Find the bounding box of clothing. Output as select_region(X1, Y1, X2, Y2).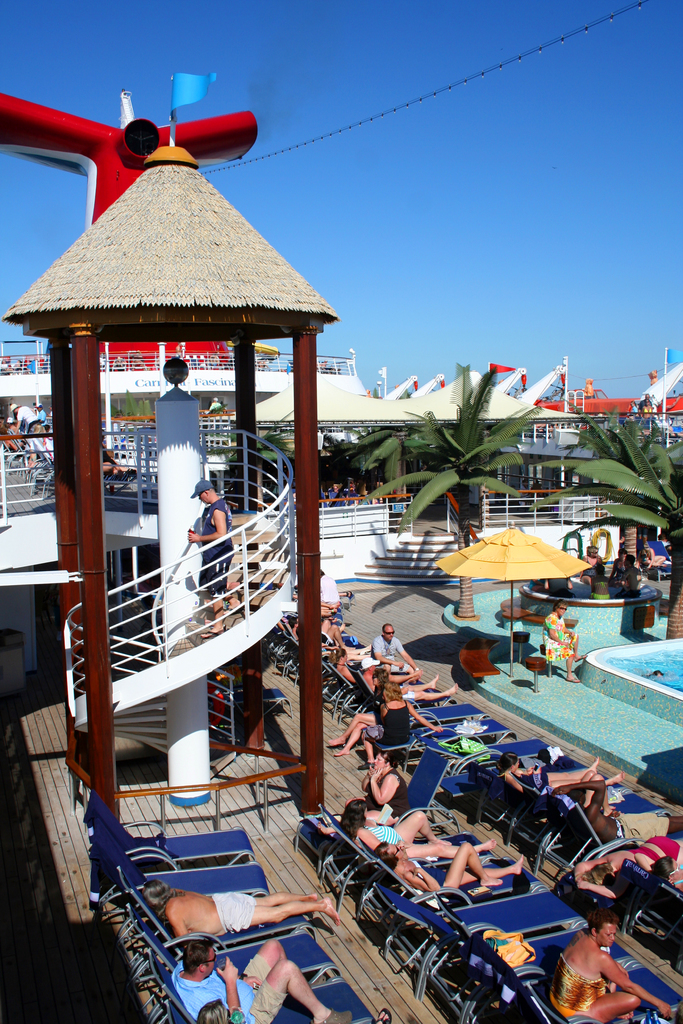
select_region(623, 836, 682, 877).
